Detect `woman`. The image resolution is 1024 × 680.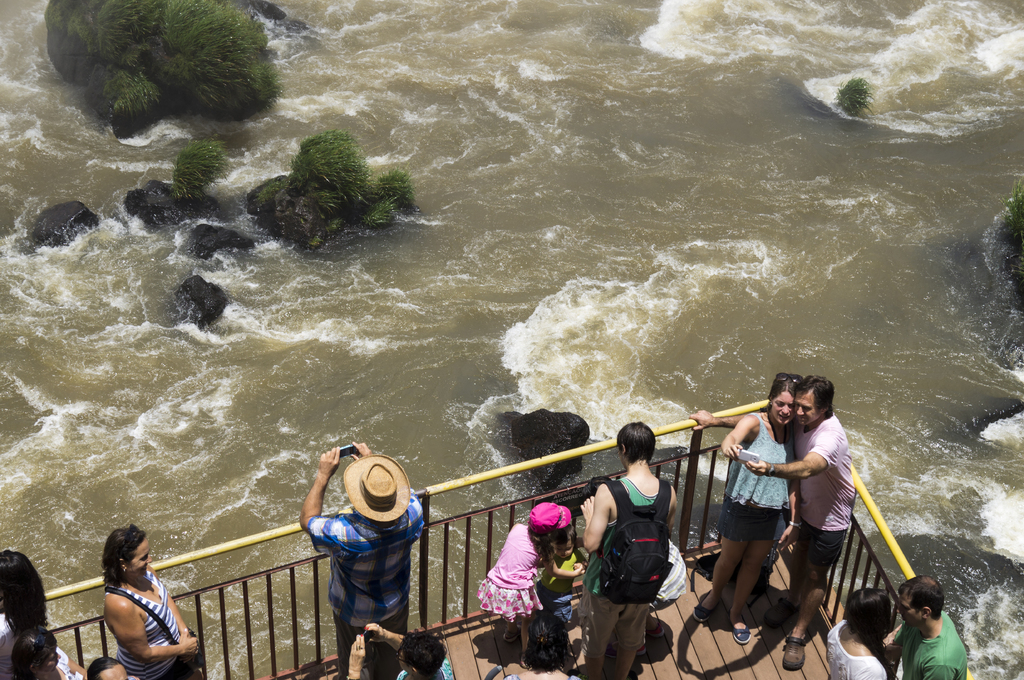
rect(820, 586, 904, 679).
